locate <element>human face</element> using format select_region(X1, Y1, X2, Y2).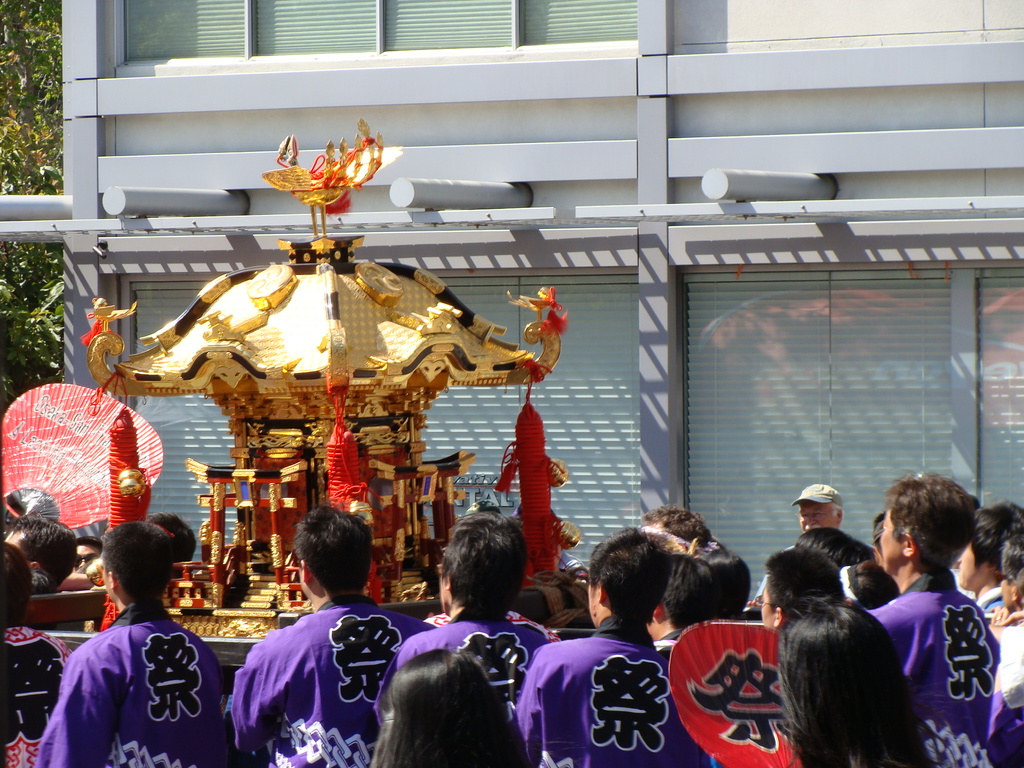
select_region(881, 512, 906, 574).
